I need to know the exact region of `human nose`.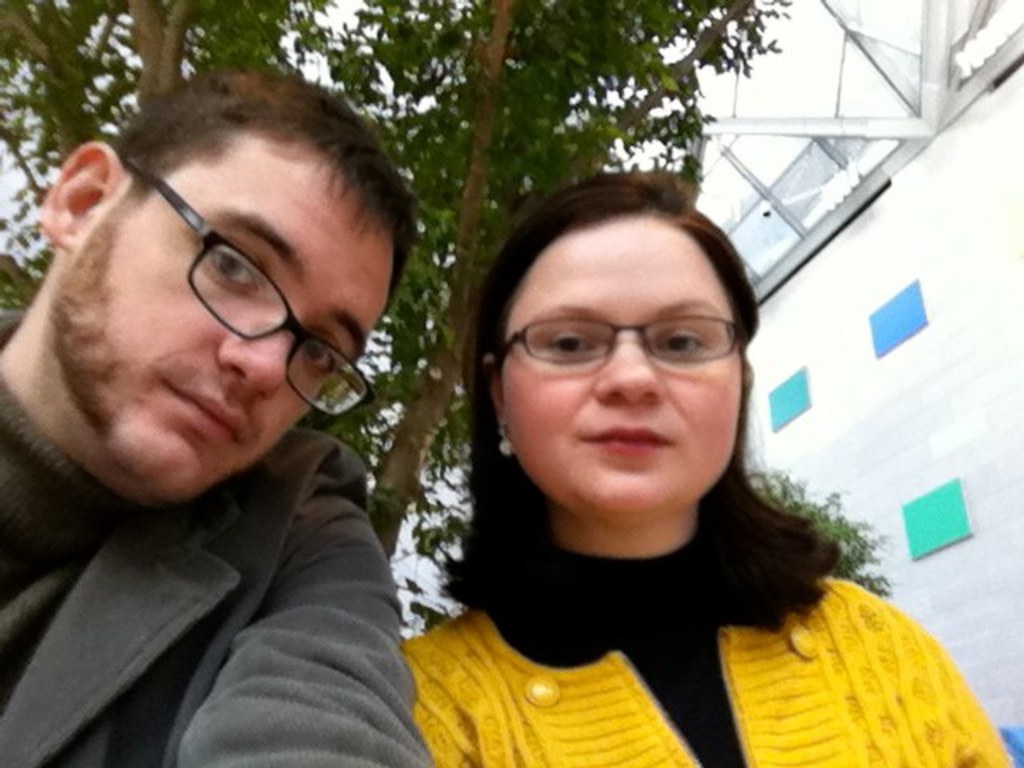
Region: <box>589,328,669,405</box>.
